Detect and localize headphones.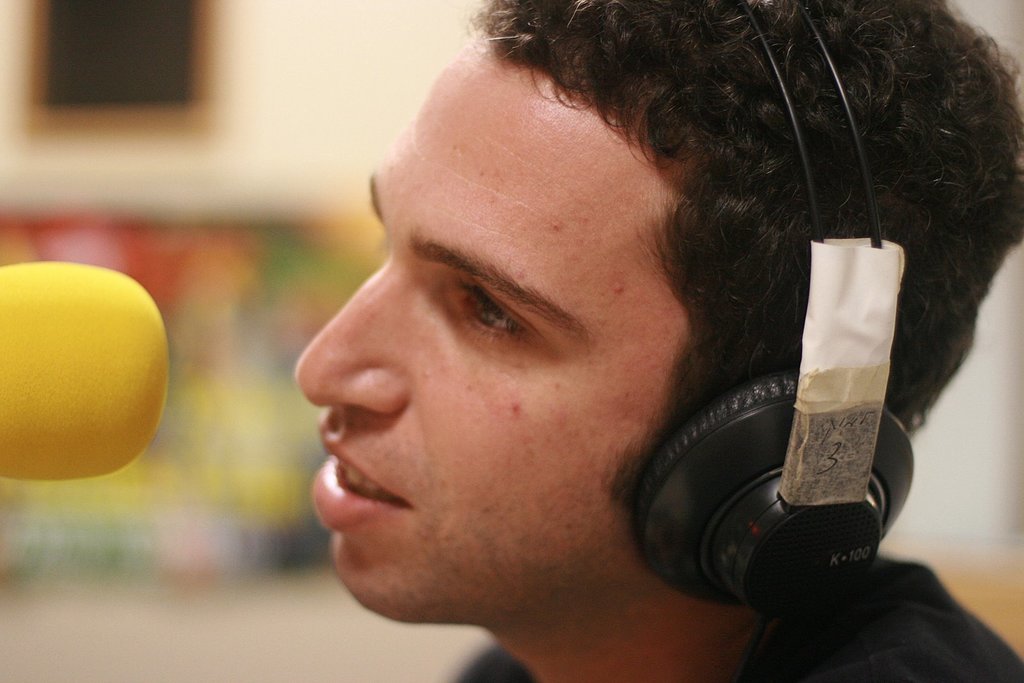
Localized at <region>631, 0, 913, 616</region>.
